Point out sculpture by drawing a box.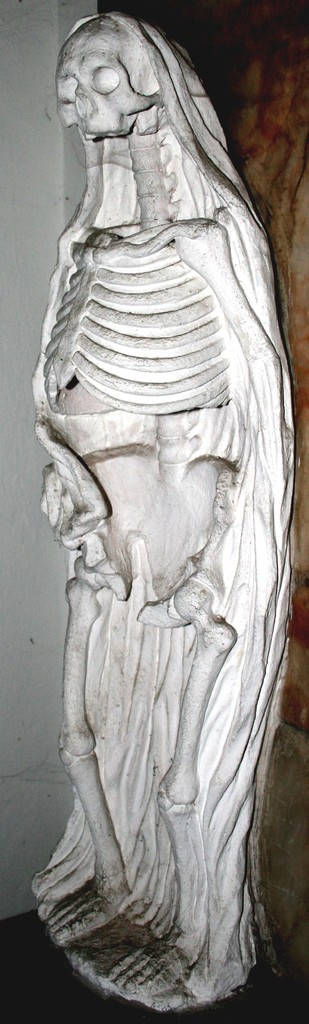
pyautogui.locateOnScreen(26, 2, 292, 856).
